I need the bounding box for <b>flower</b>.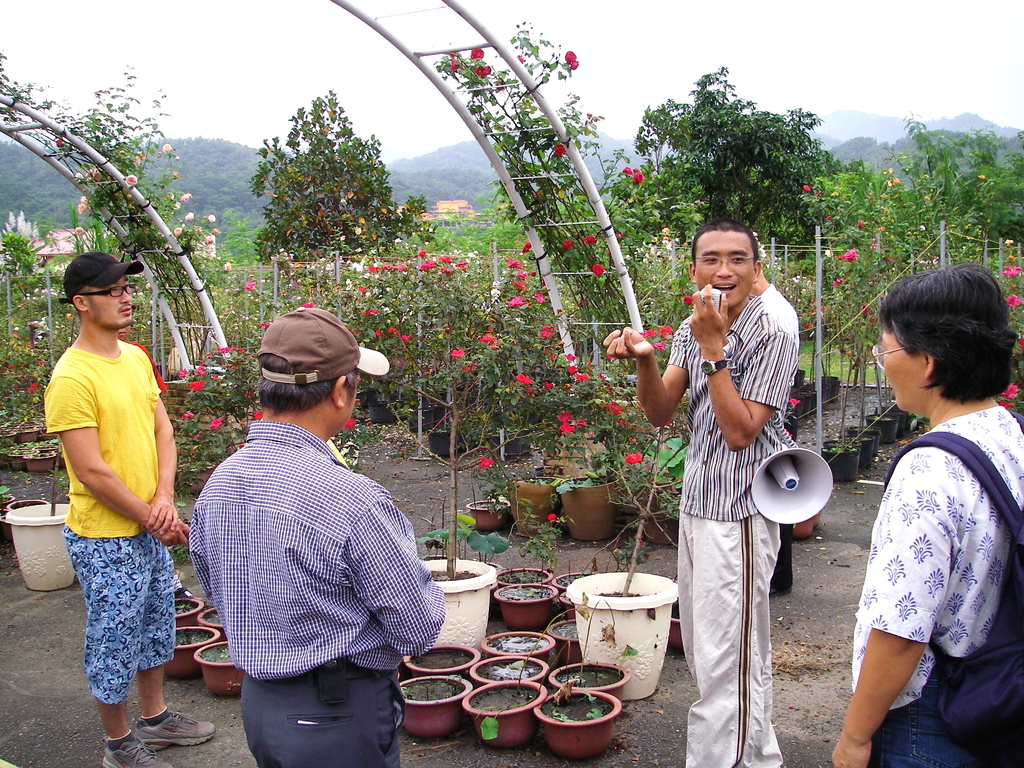
Here it is: rect(511, 279, 524, 294).
